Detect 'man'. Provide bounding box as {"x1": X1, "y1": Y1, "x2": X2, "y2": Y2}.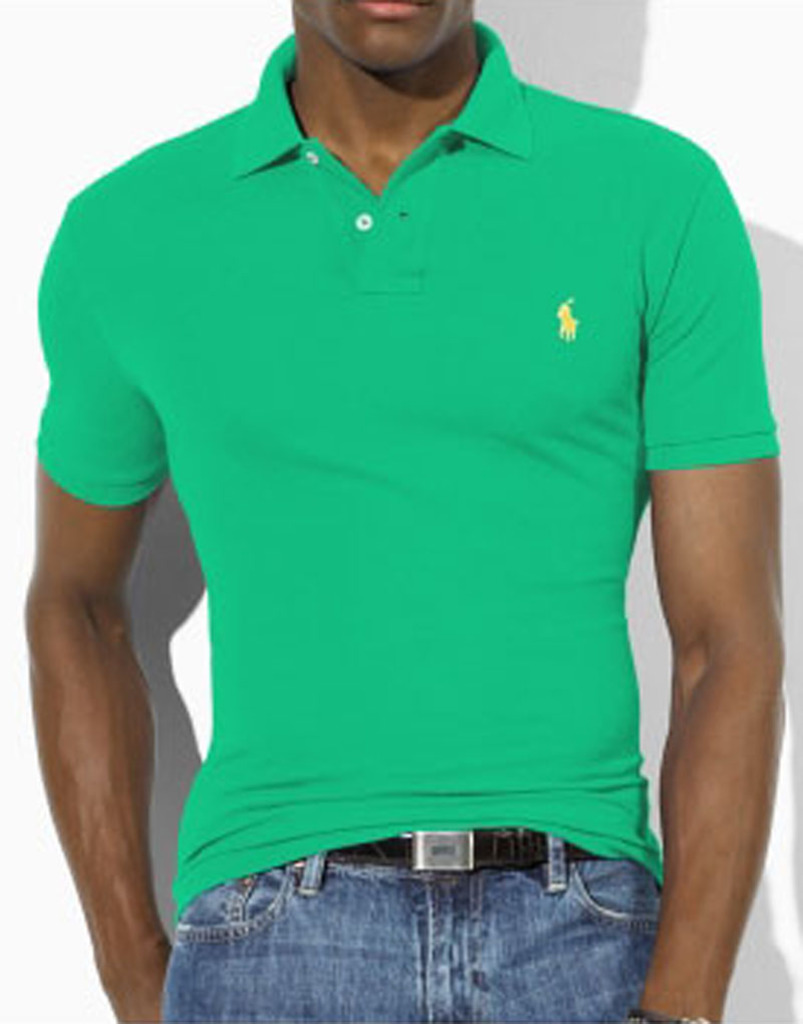
{"x1": 21, "y1": 0, "x2": 795, "y2": 1013}.
